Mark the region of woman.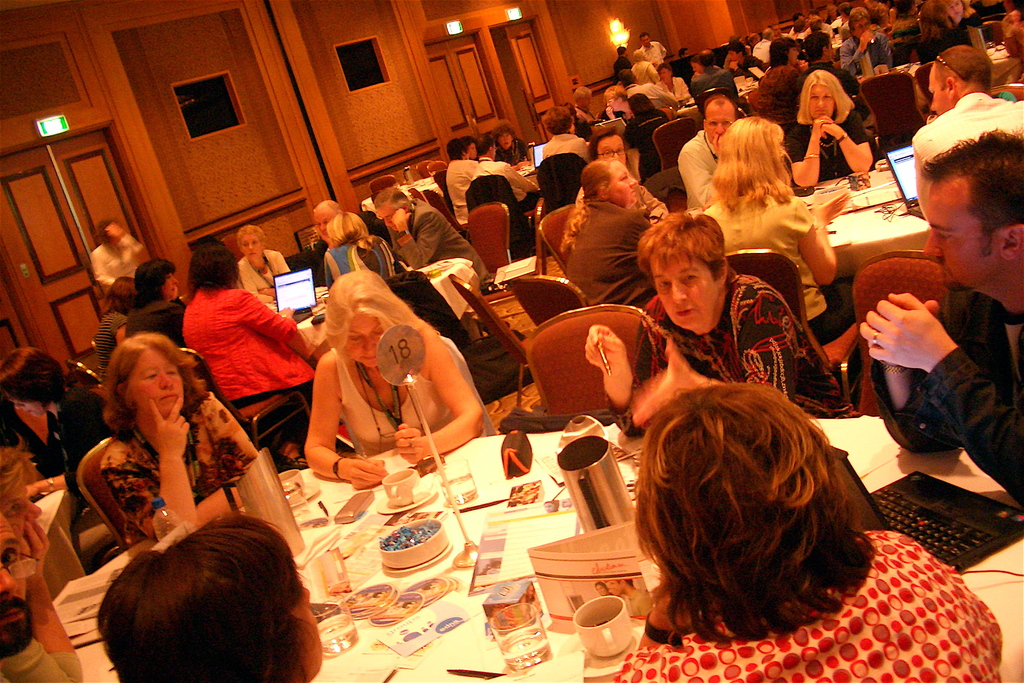
Region: [x1=776, y1=69, x2=880, y2=185].
